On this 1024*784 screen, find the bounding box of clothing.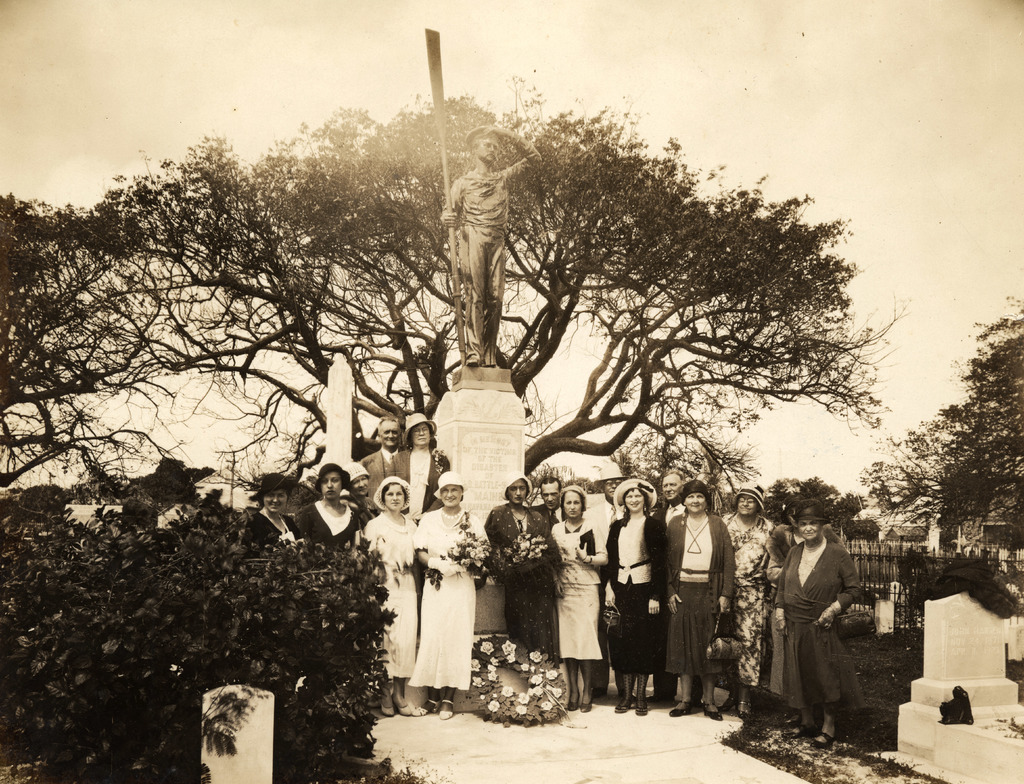
Bounding box: region(237, 498, 290, 534).
